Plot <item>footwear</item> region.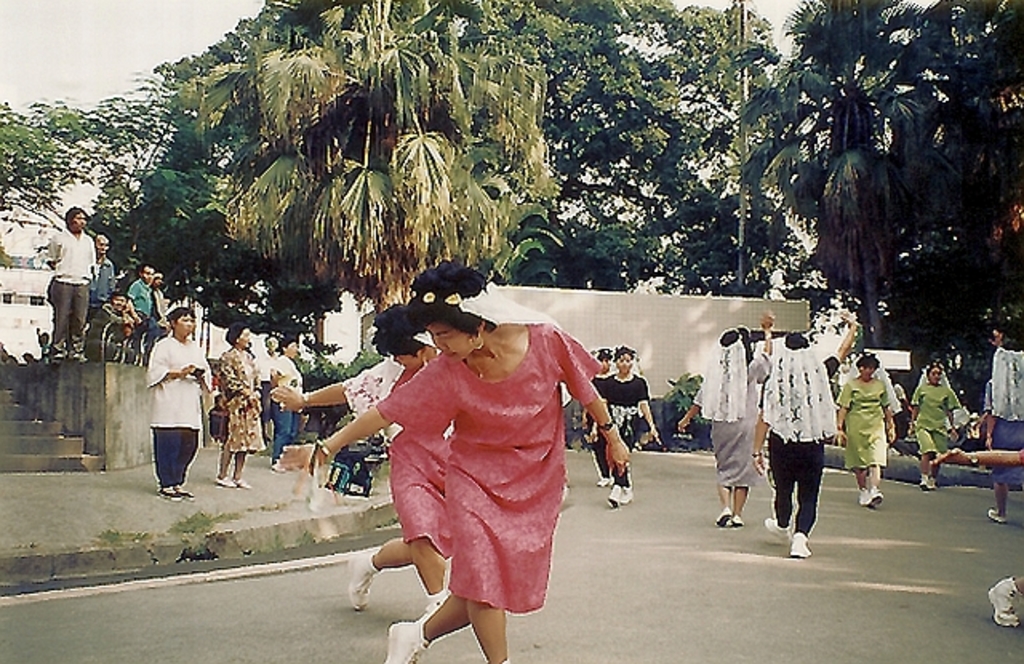
Plotted at {"x1": 920, "y1": 472, "x2": 941, "y2": 488}.
